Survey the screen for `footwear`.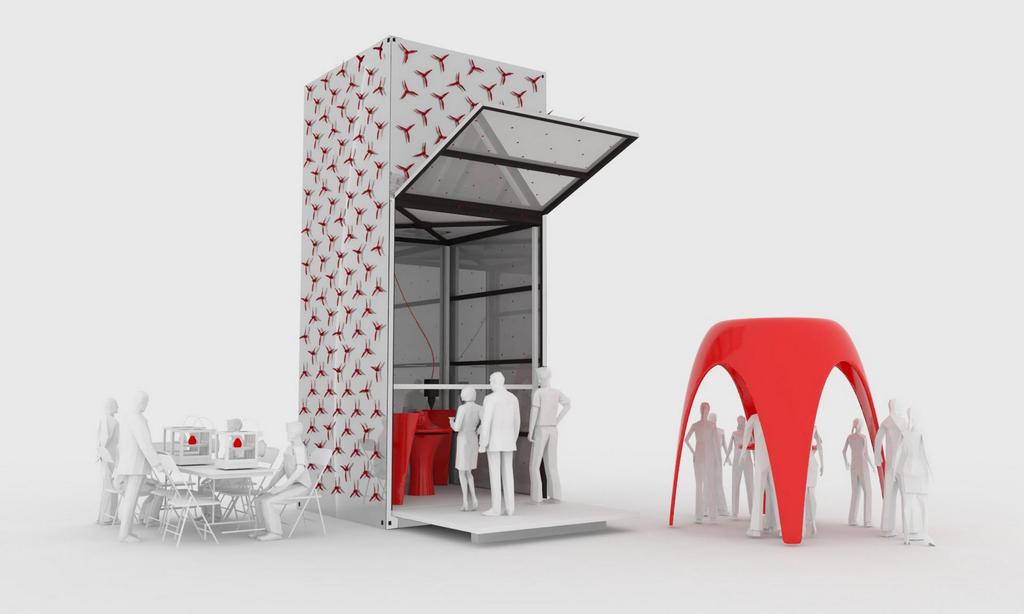
Survey found: box=[198, 512, 221, 523].
